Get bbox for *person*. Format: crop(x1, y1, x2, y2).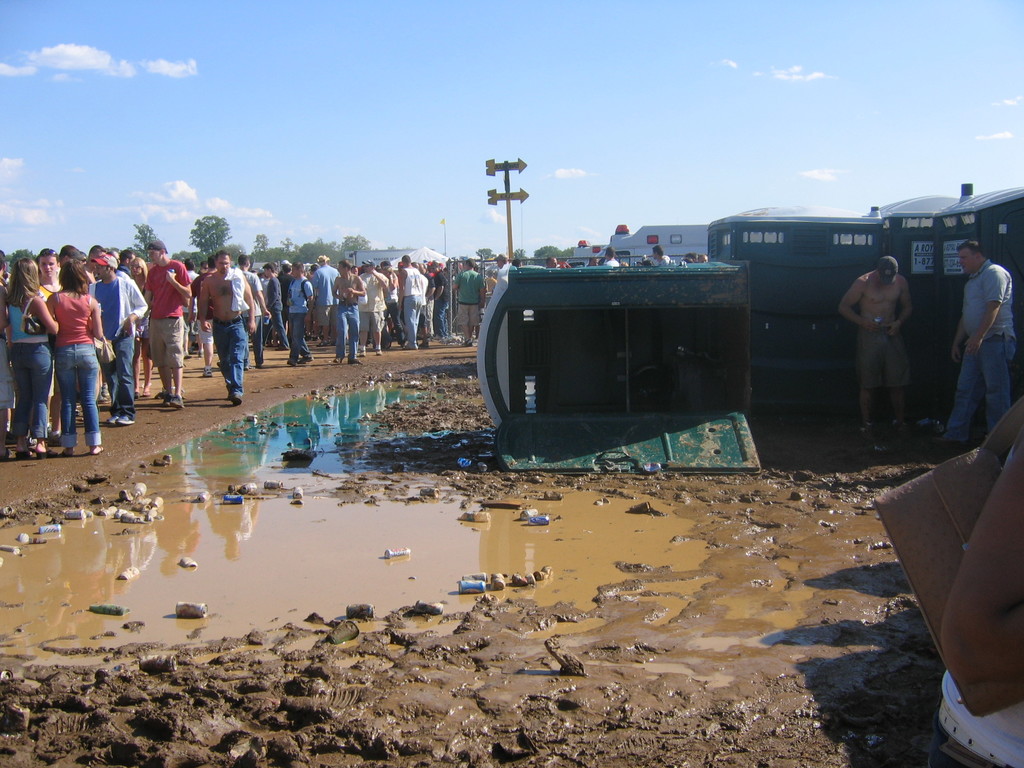
crop(599, 244, 623, 264).
